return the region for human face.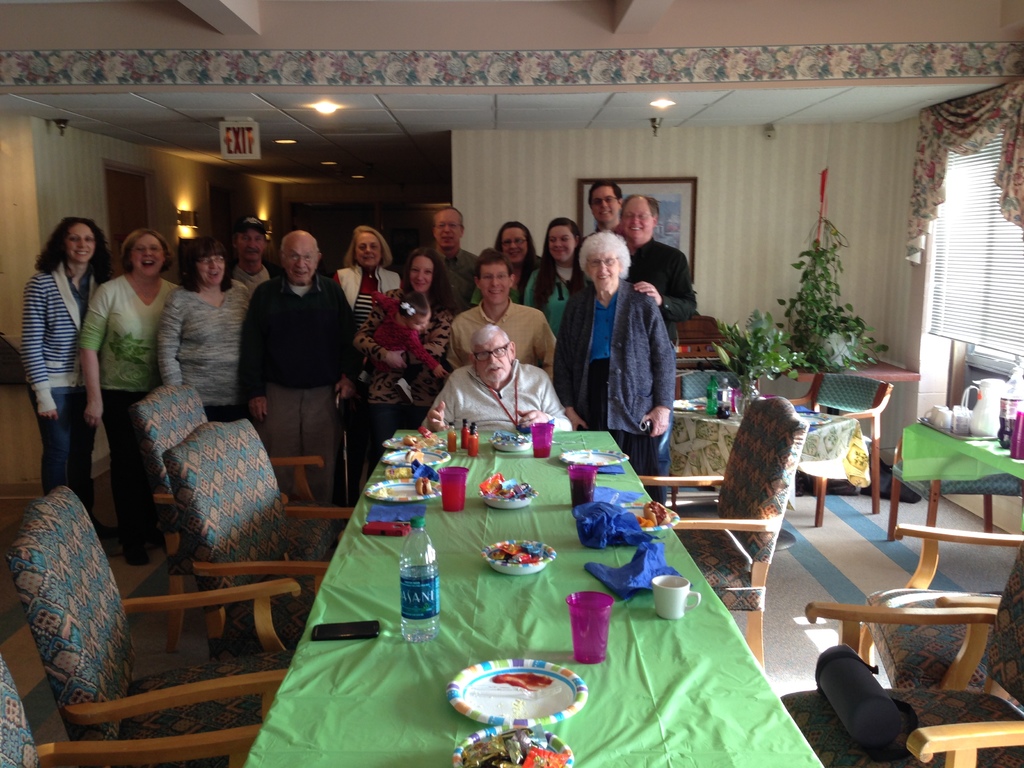
63, 225, 102, 264.
